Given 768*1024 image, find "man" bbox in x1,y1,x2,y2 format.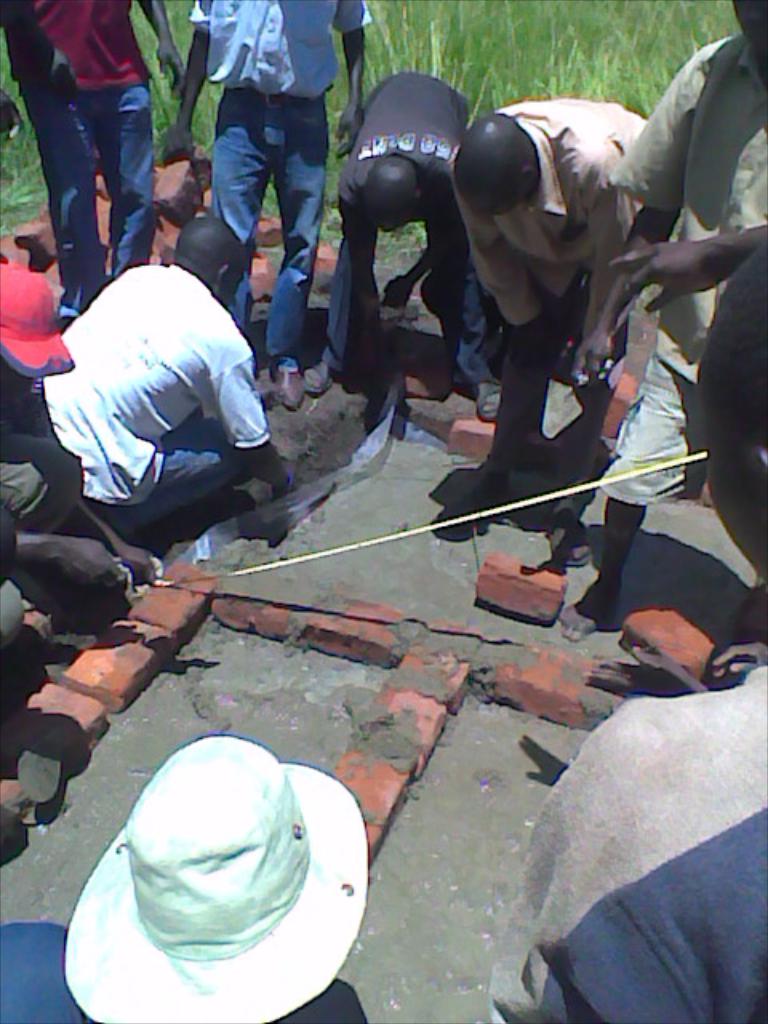
0,0,186,318.
